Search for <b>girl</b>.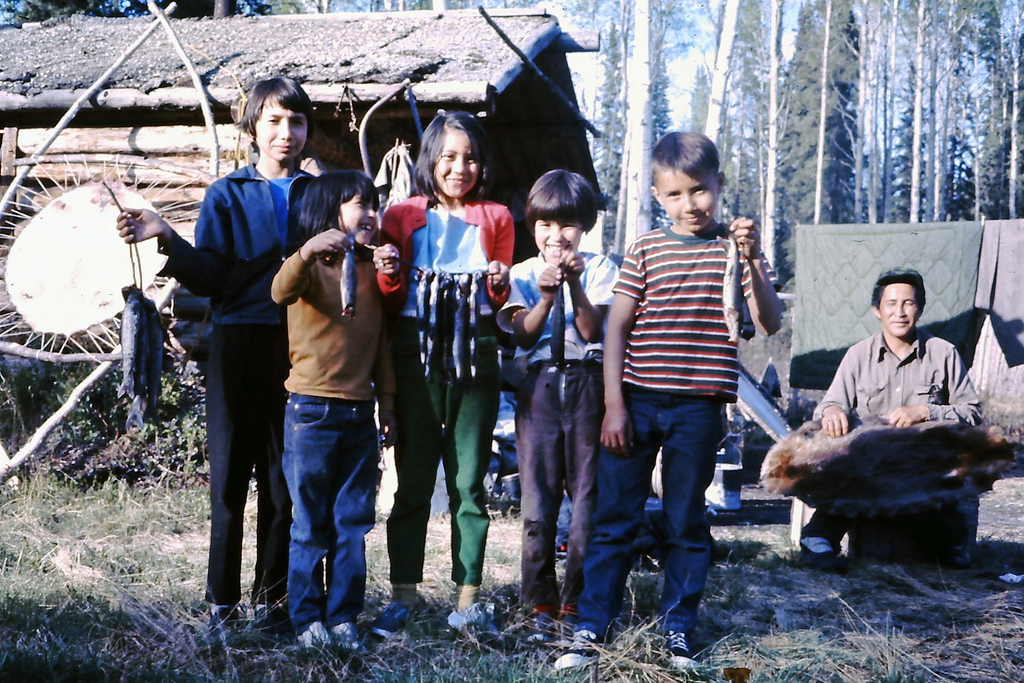
Found at bbox=(370, 110, 511, 638).
